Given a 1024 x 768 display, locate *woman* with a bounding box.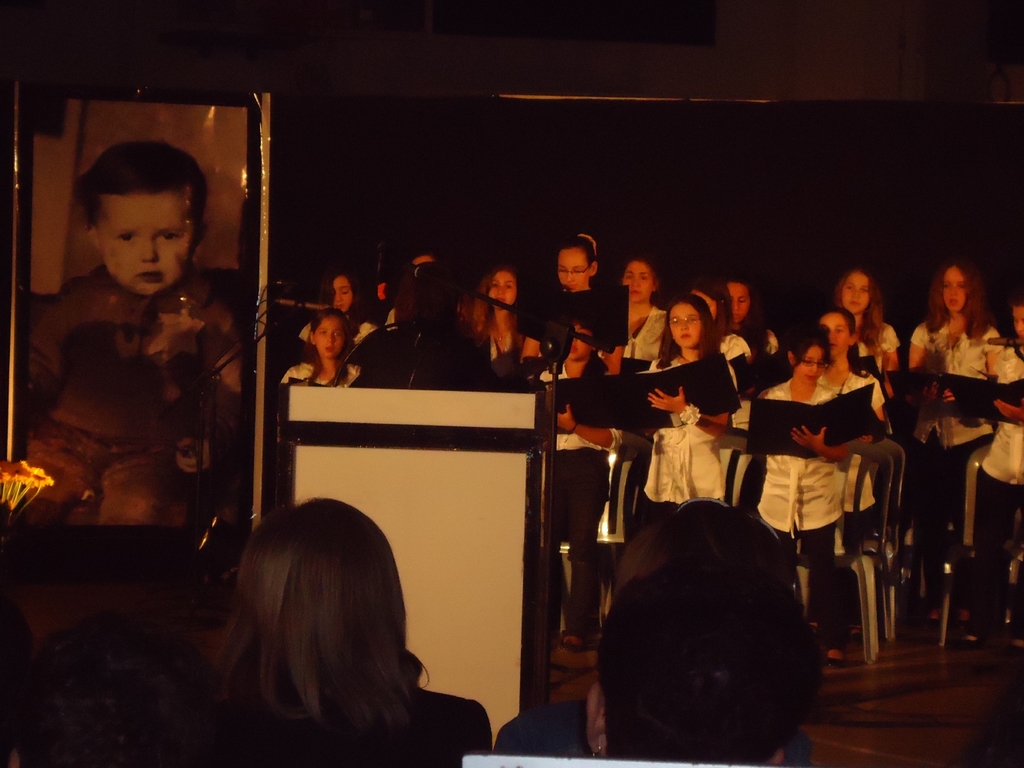
Located: [296, 272, 379, 346].
